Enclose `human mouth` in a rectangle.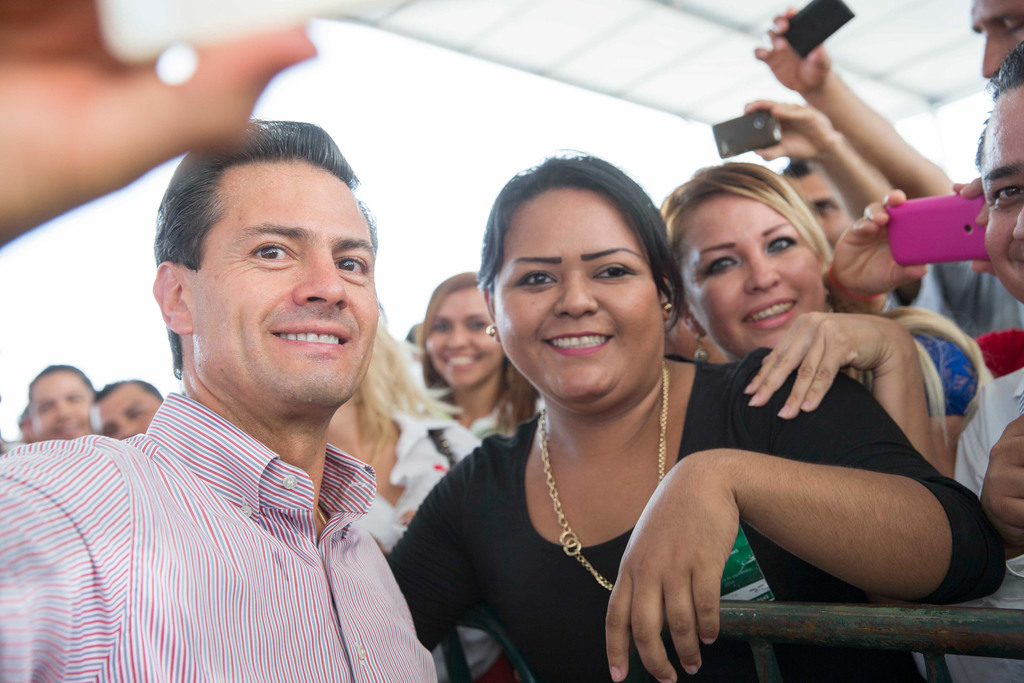
<bbox>259, 315, 358, 356</bbox>.
